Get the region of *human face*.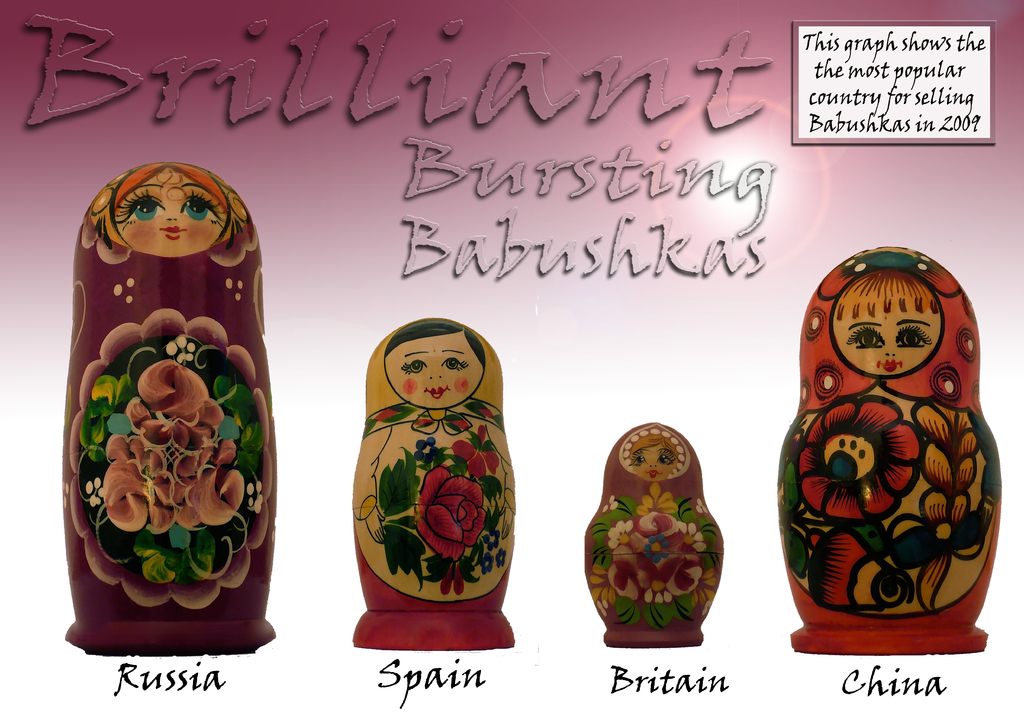
630,446,676,482.
